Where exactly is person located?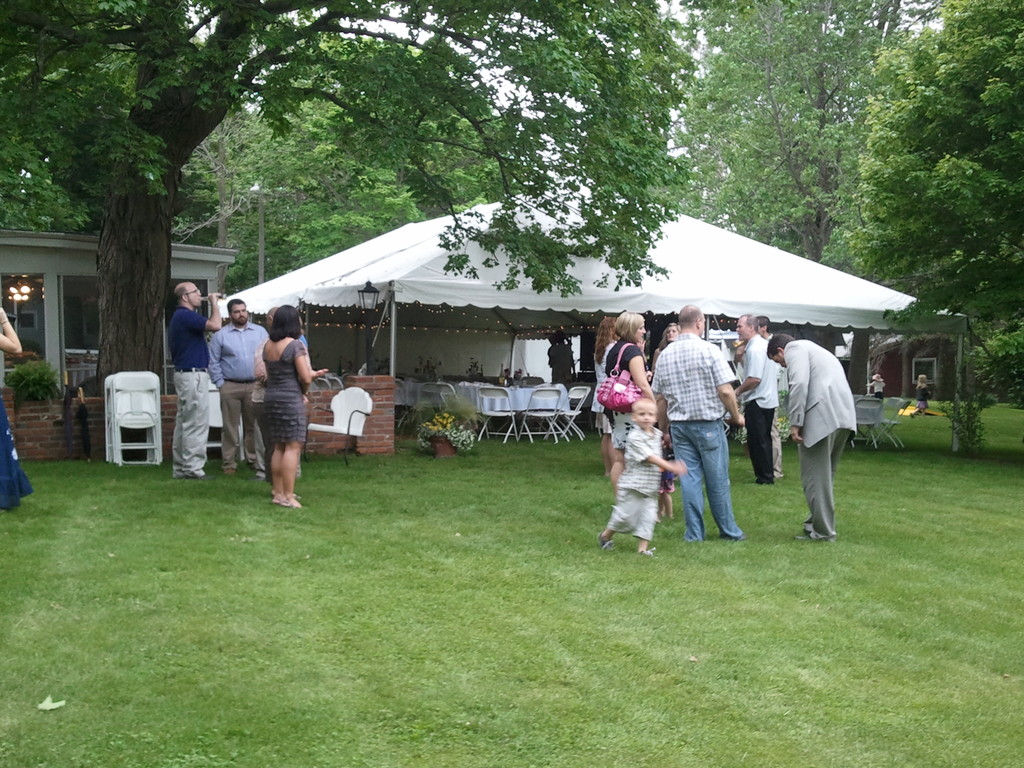
Its bounding box is locate(774, 317, 860, 550).
